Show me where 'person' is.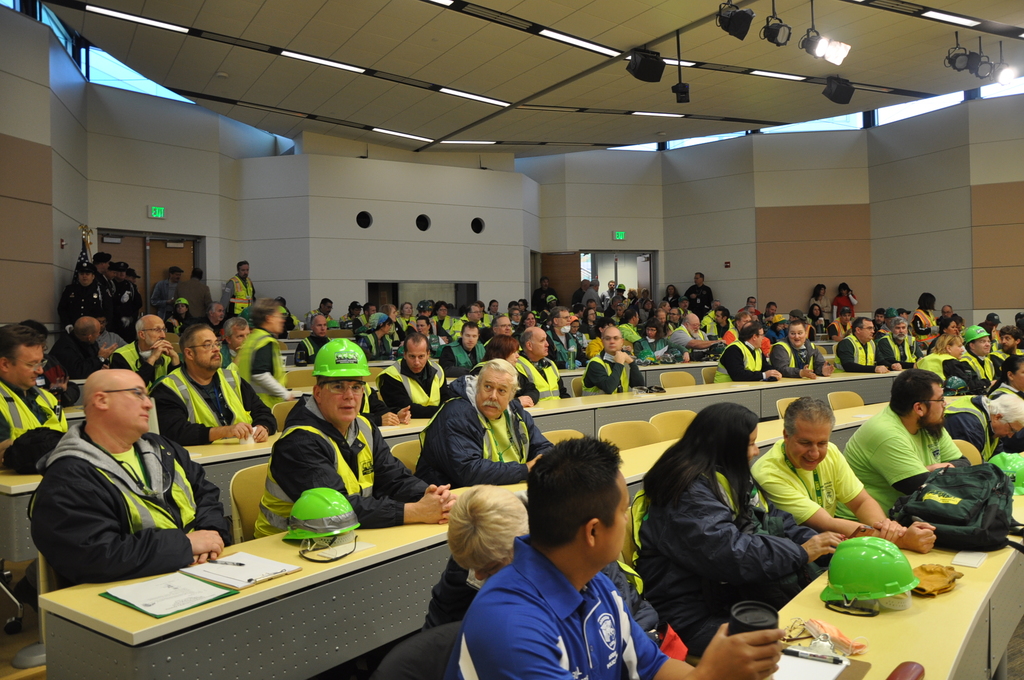
'person' is at [745,298,756,309].
